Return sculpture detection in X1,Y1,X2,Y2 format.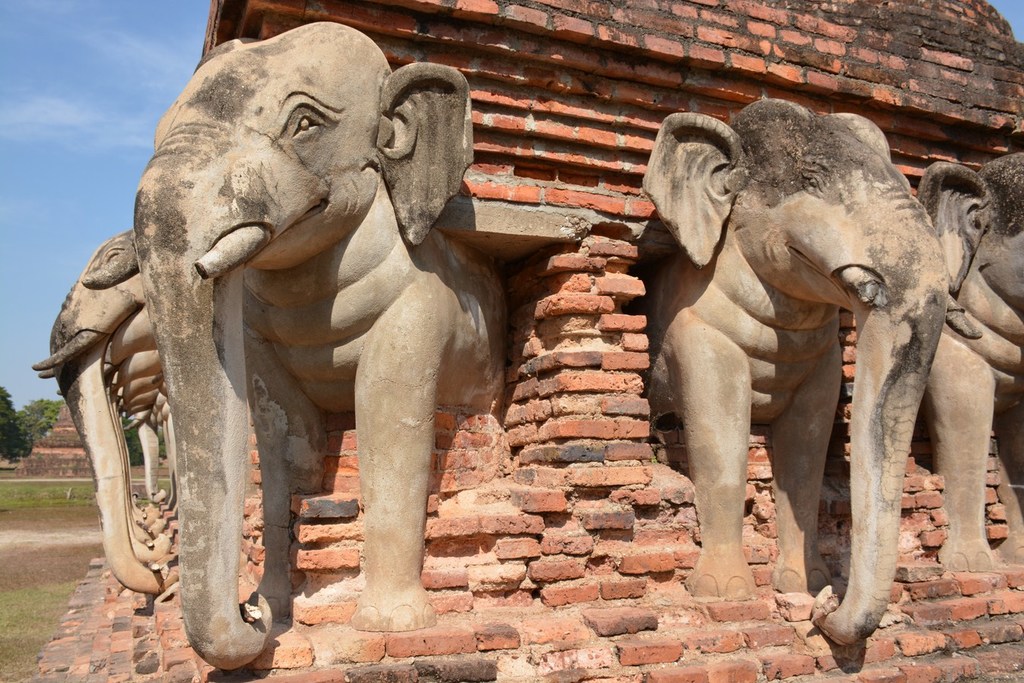
136,24,499,669.
